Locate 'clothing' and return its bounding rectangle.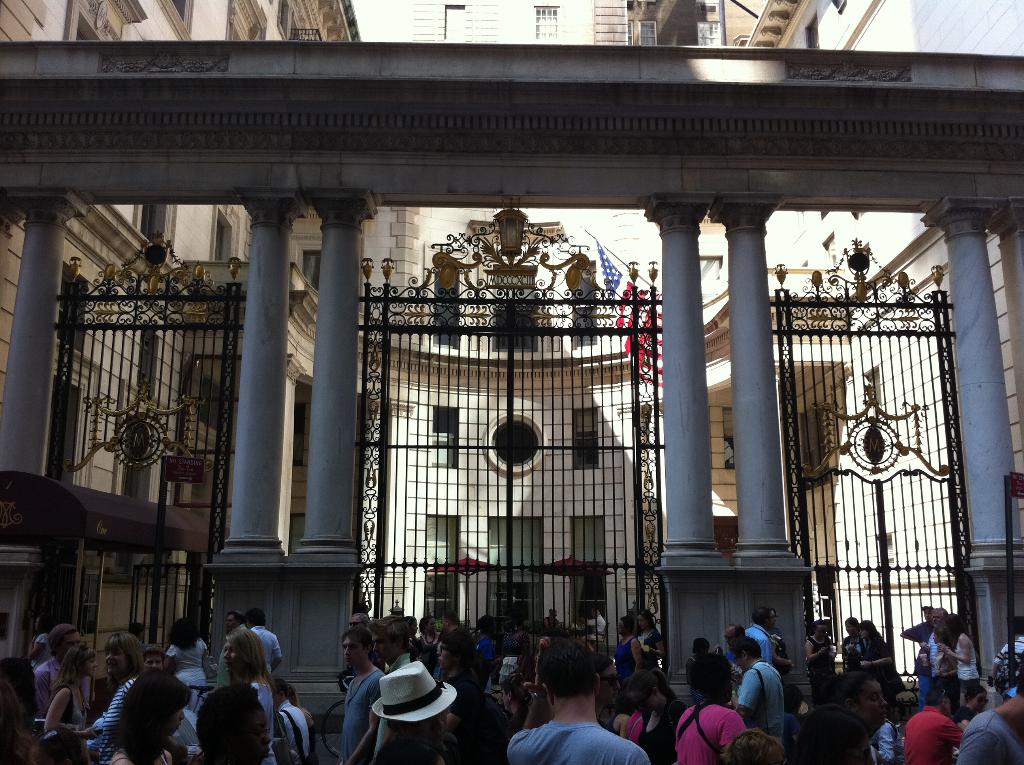
region(88, 666, 175, 759).
